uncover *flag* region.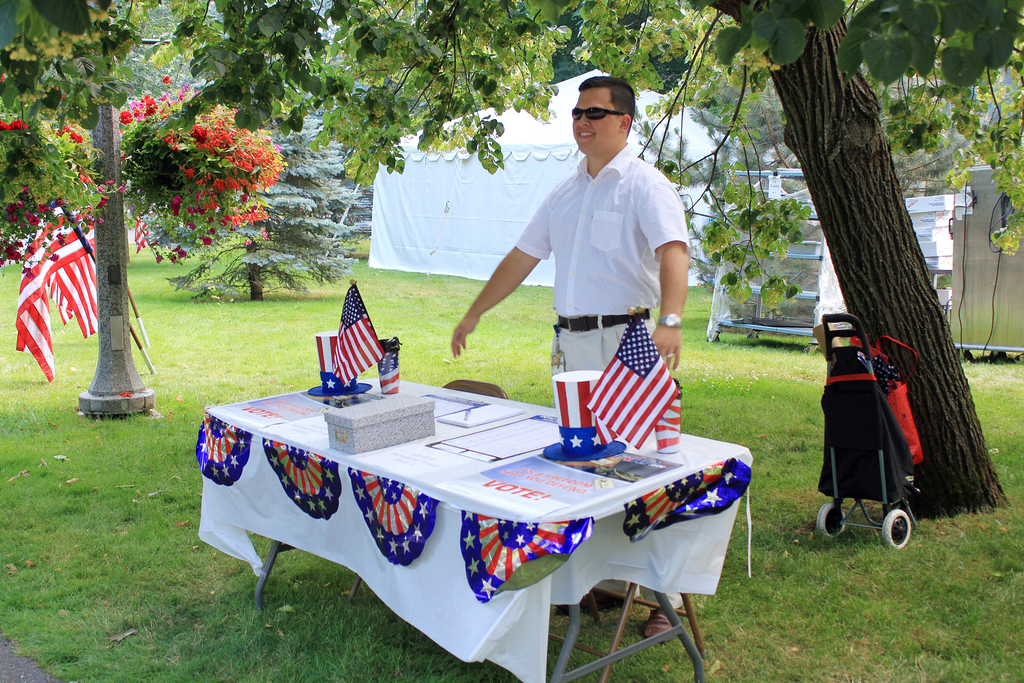
Uncovered: (13,188,93,380).
